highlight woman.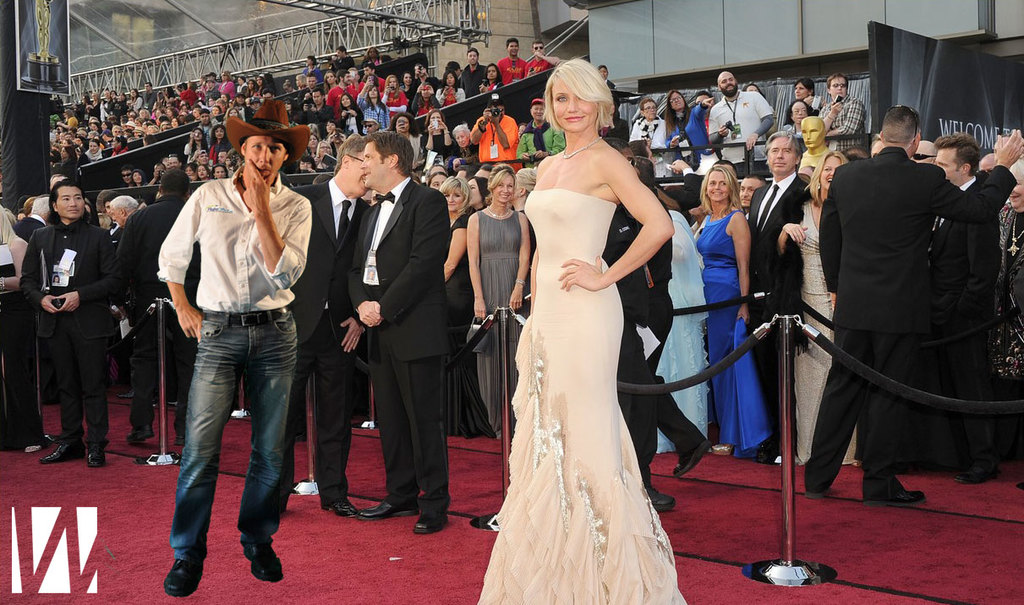
Highlighted region: region(445, 176, 473, 434).
